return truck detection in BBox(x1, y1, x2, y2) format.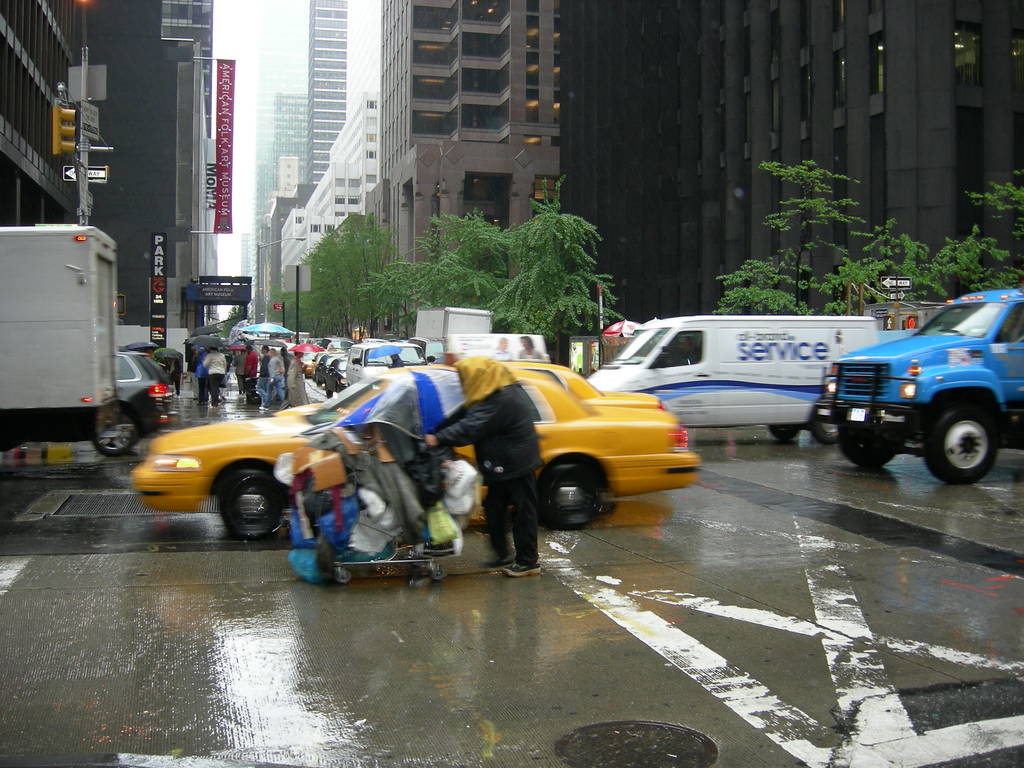
BBox(823, 289, 1023, 490).
